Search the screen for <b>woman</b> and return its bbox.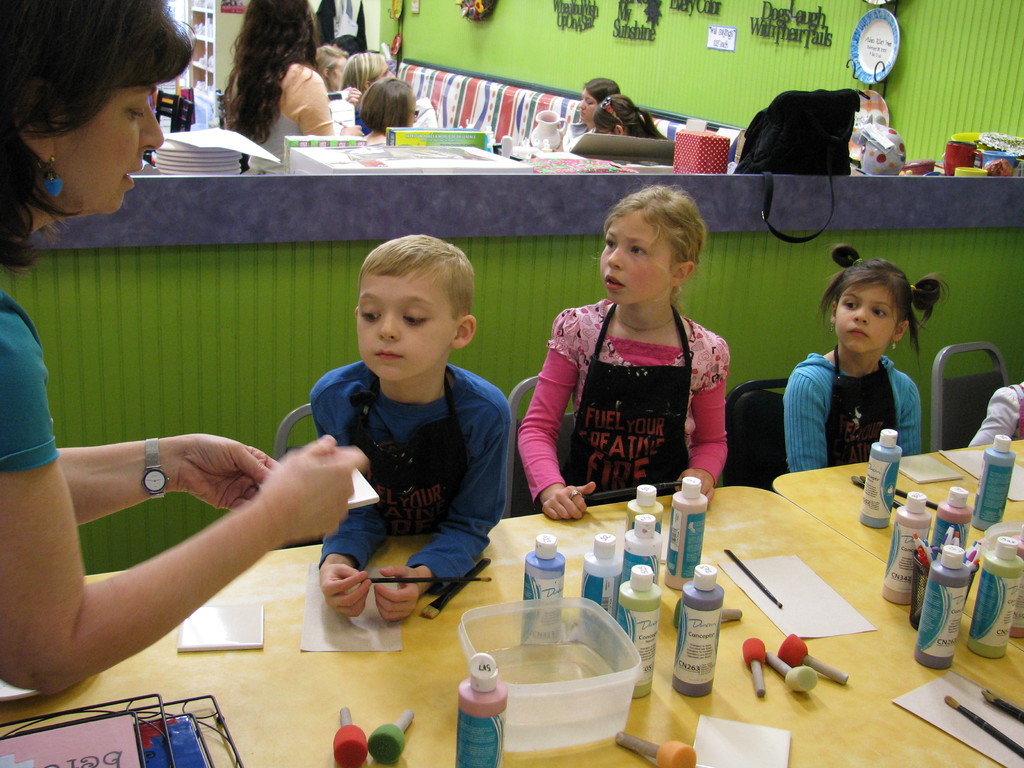
Found: x1=0, y1=0, x2=369, y2=696.
